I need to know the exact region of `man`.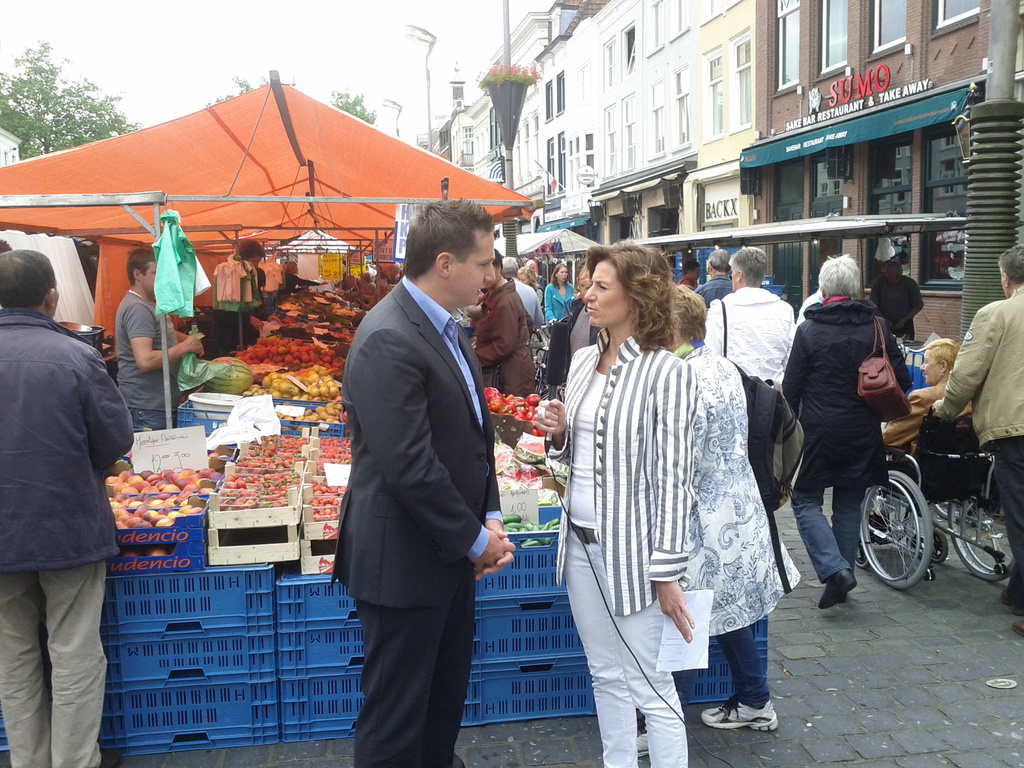
Region: <box>470,252,536,438</box>.
